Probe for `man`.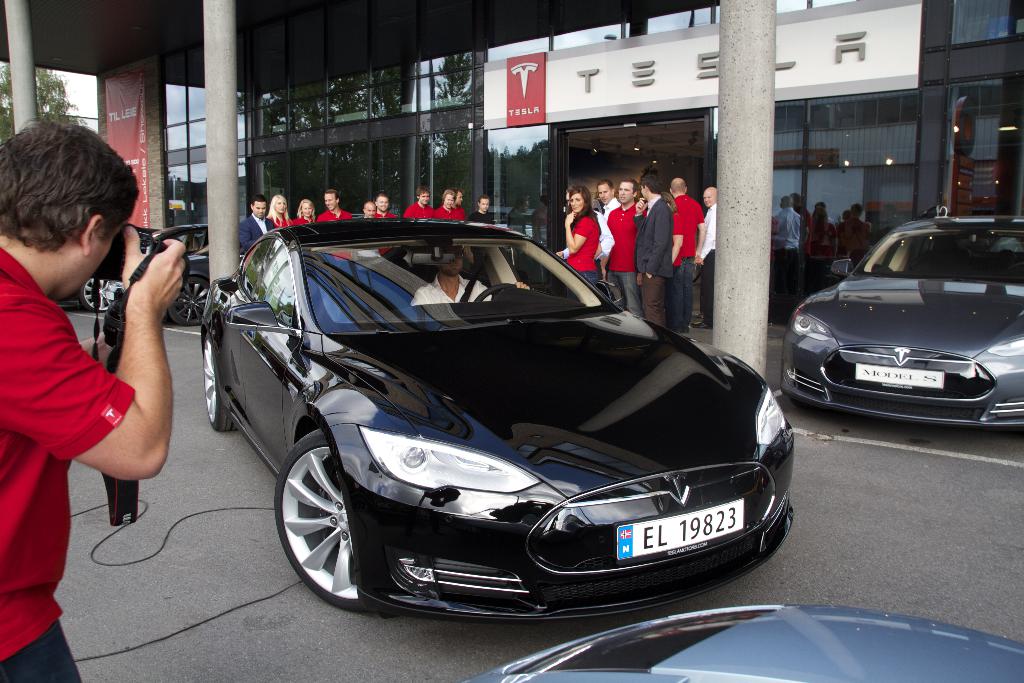
Probe result: select_region(0, 119, 186, 682).
